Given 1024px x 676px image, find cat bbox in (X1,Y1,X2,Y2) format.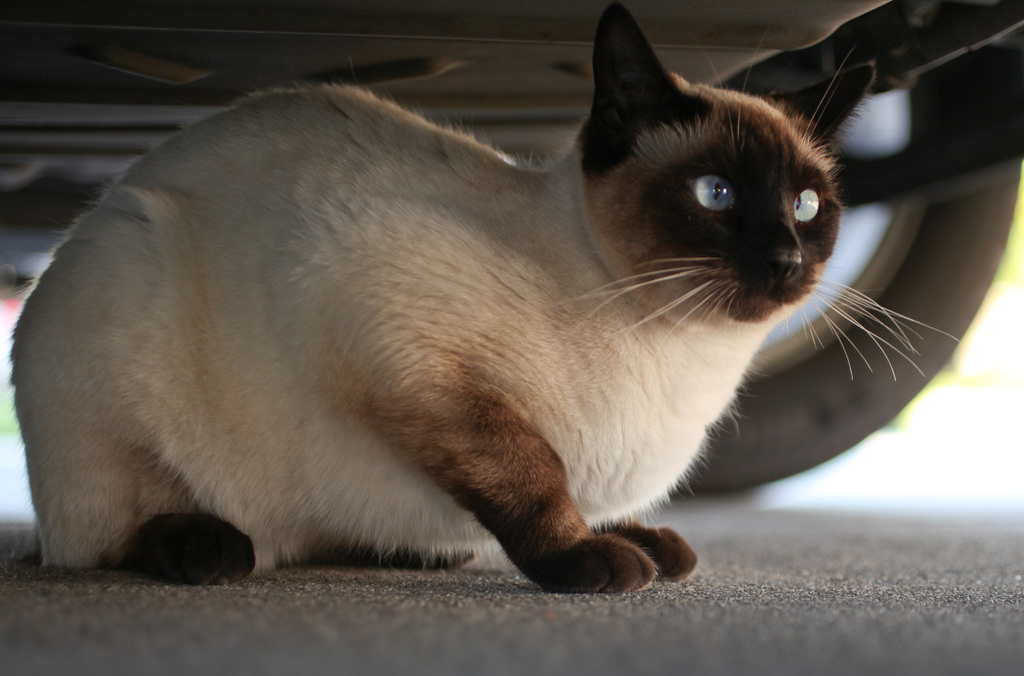
(10,0,961,595).
